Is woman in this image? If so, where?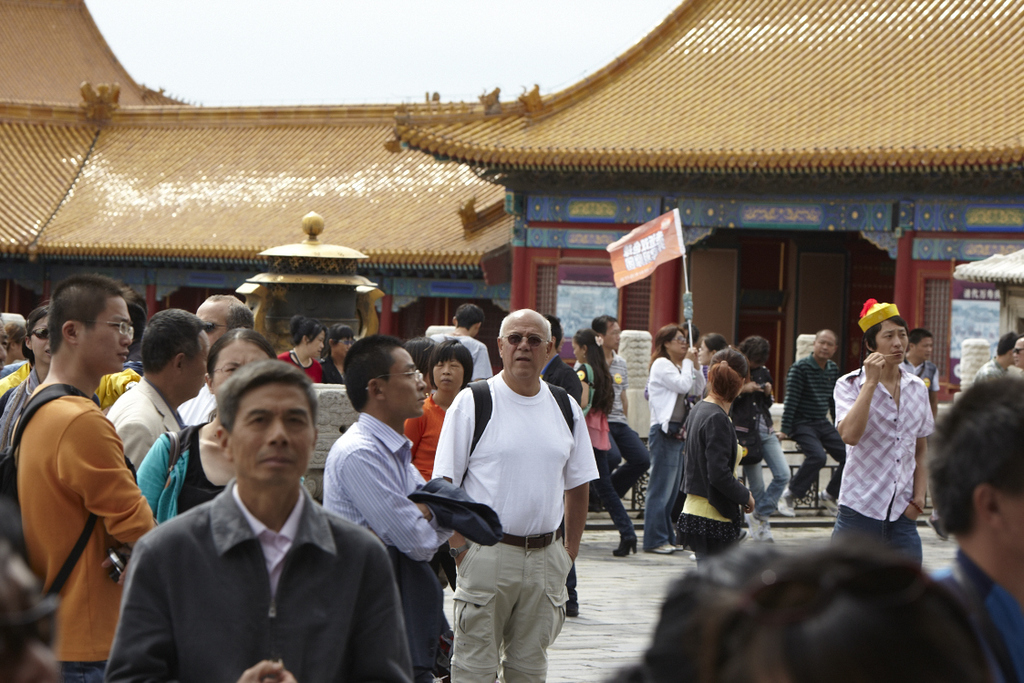
Yes, at 132 329 248 519.
